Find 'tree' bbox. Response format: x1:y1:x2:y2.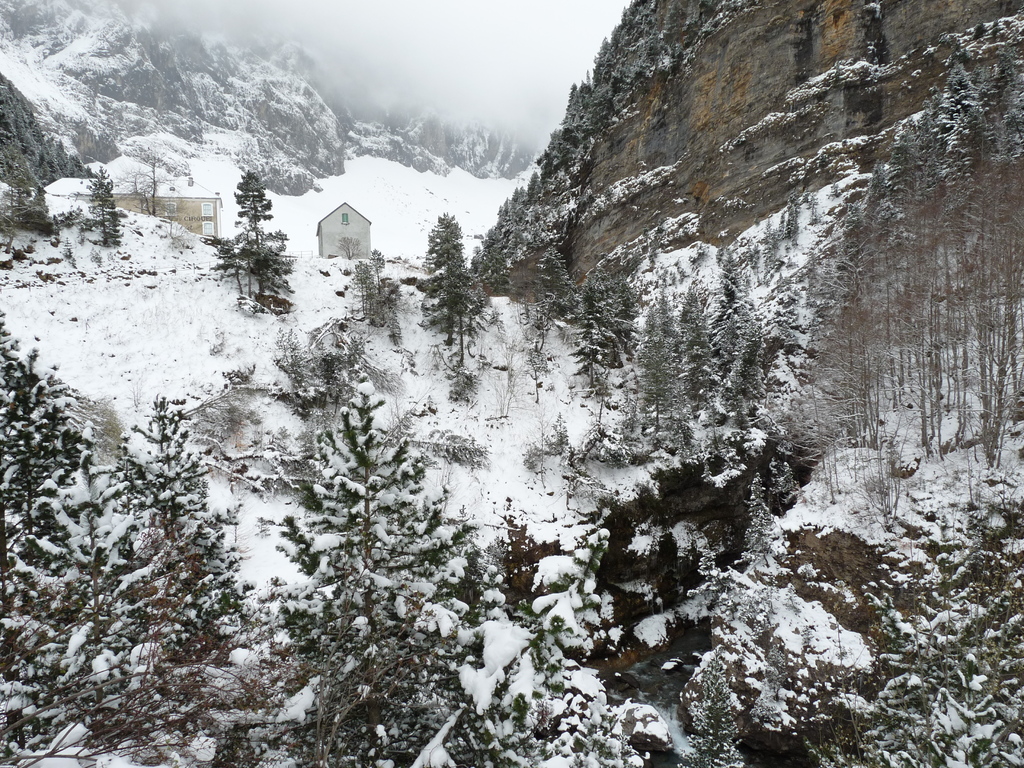
270:381:471:767.
